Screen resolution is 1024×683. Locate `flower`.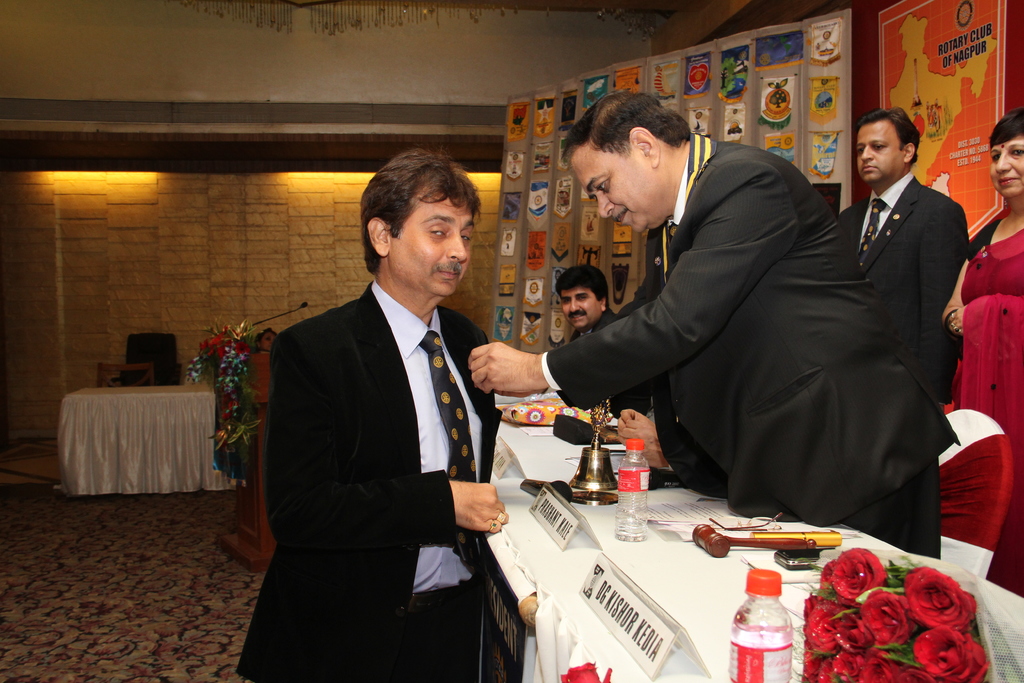
{"x1": 892, "y1": 638, "x2": 922, "y2": 682}.
